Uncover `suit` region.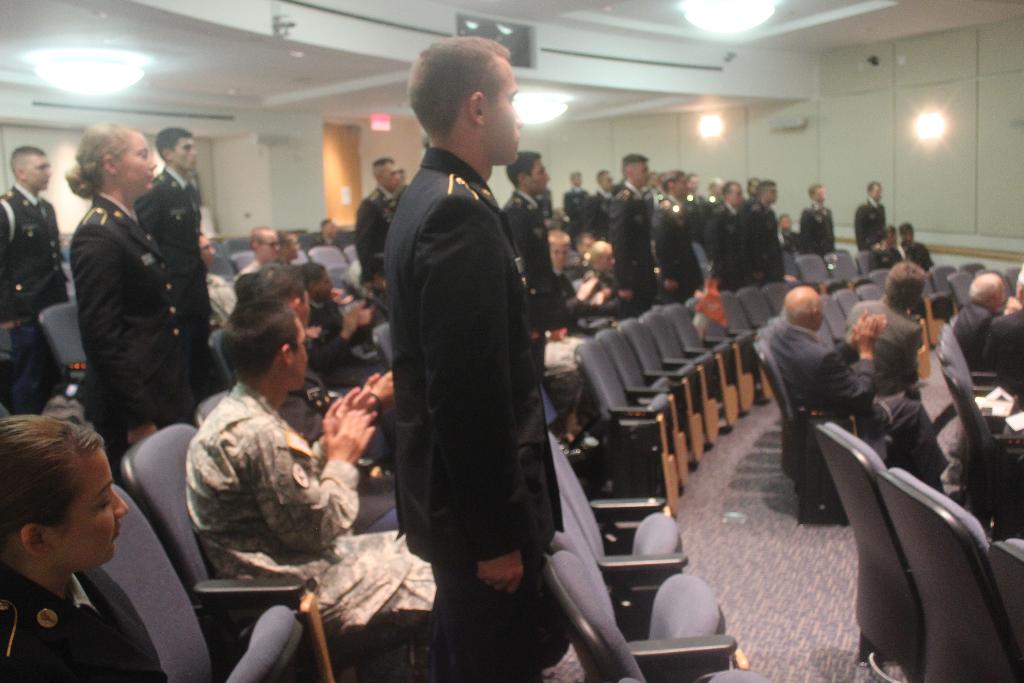
Uncovered: bbox=[0, 185, 72, 318].
